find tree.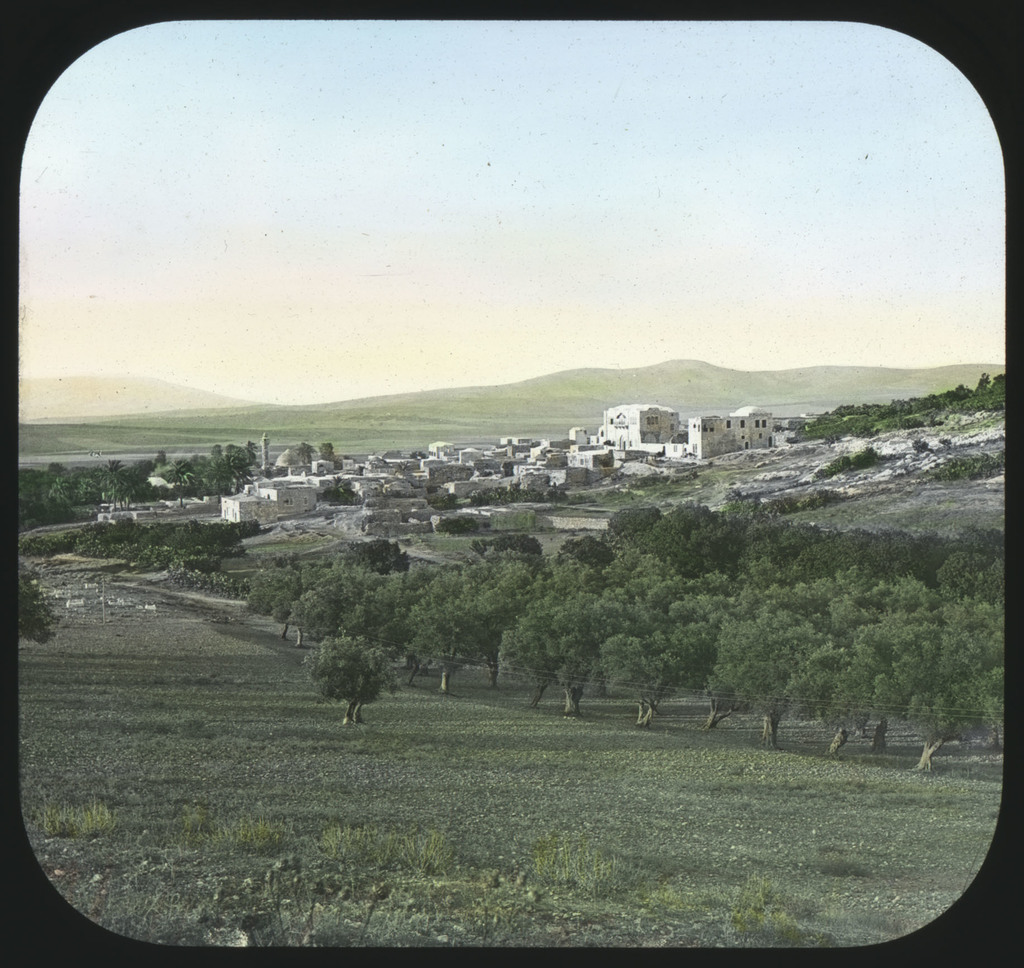
294:441:311:471.
